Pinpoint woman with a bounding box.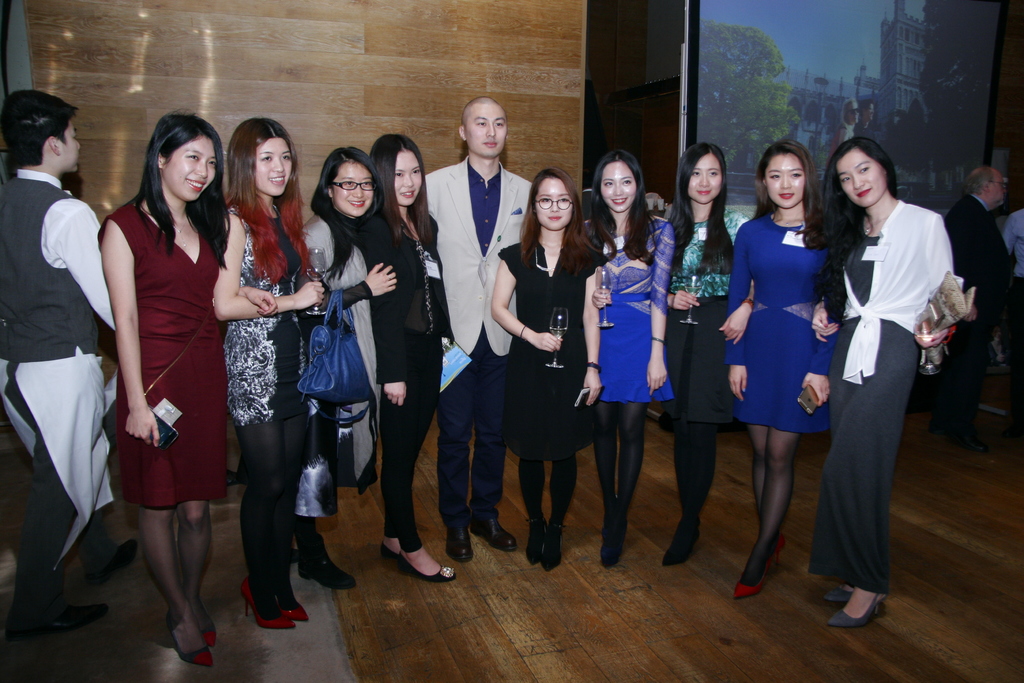
crop(815, 123, 959, 624).
